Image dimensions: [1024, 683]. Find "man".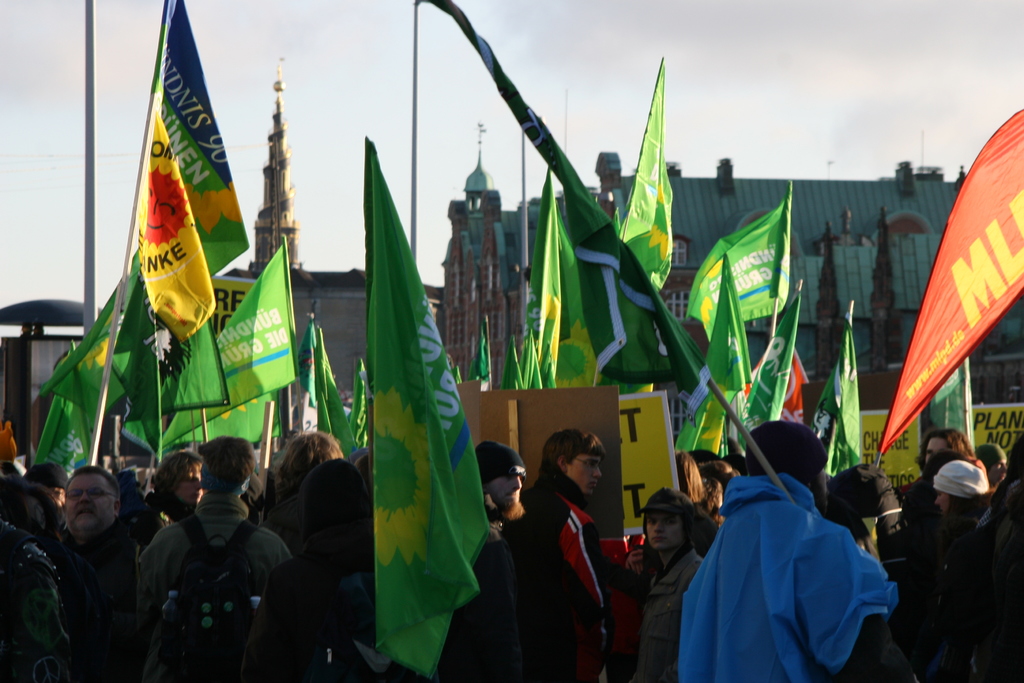
(x1=58, y1=463, x2=141, y2=678).
